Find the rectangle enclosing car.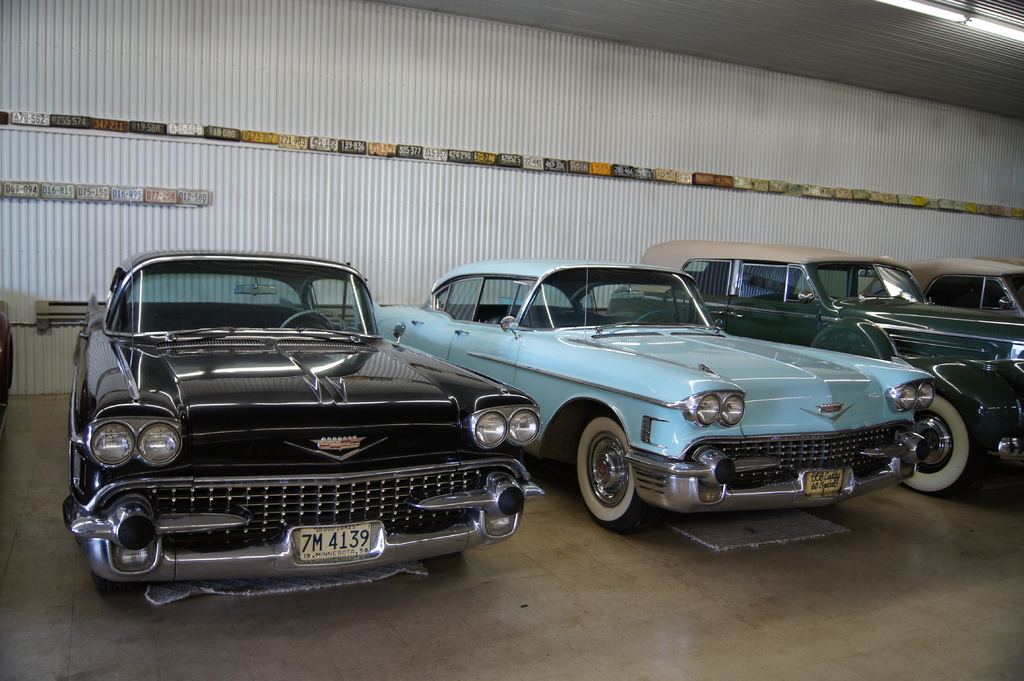
crop(355, 256, 938, 534).
